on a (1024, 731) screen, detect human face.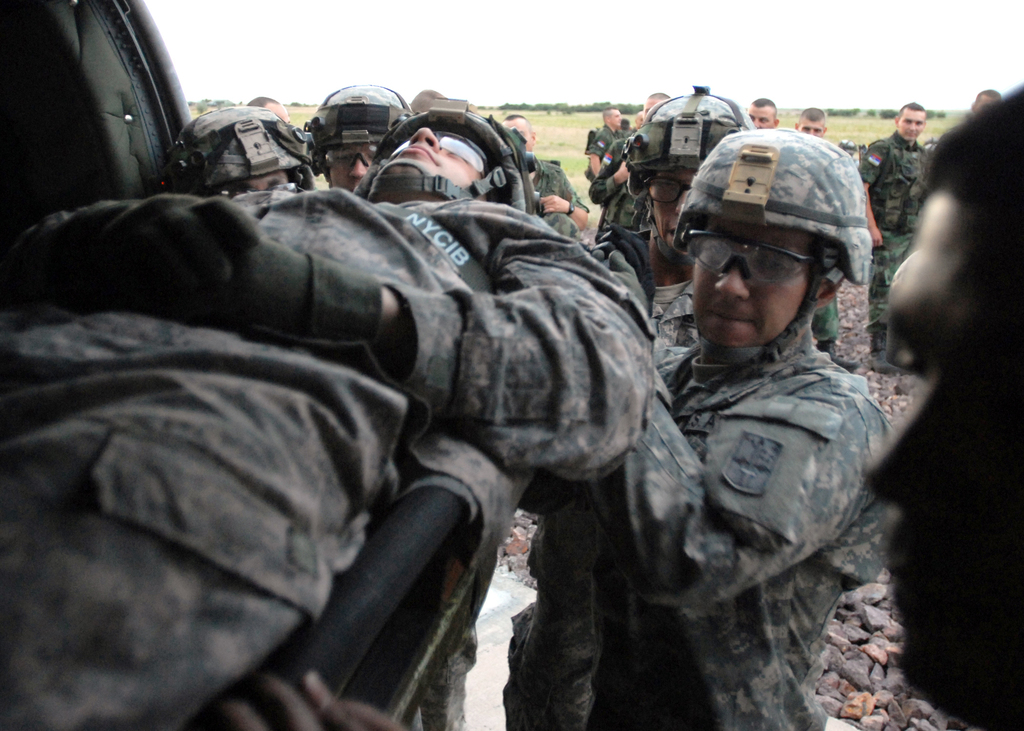
273, 103, 292, 125.
